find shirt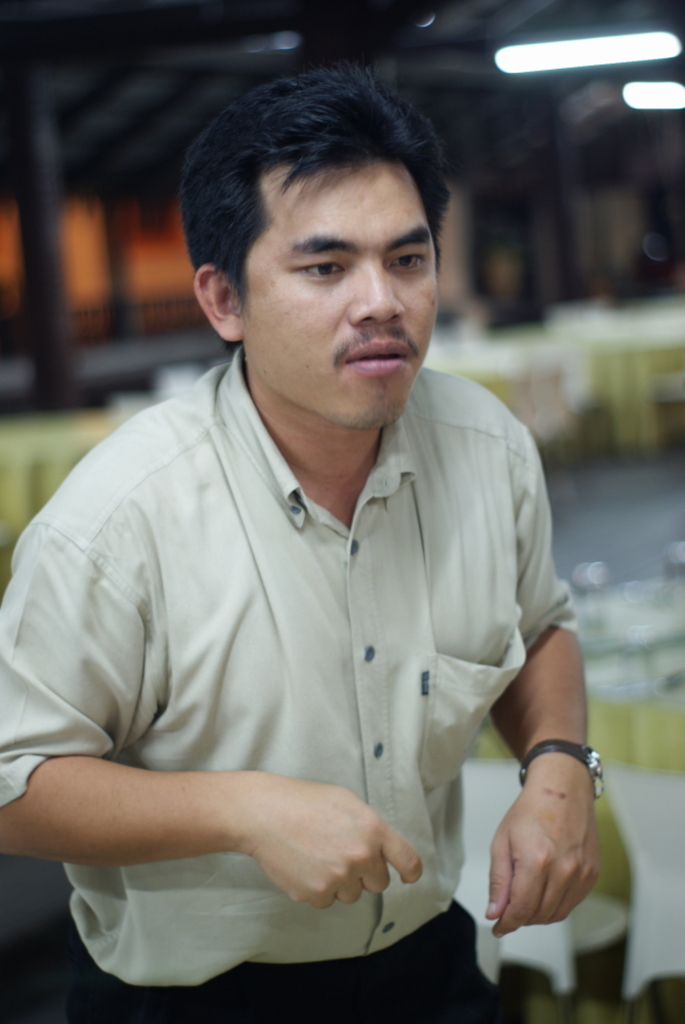
detection(0, 340, 582, 987)
